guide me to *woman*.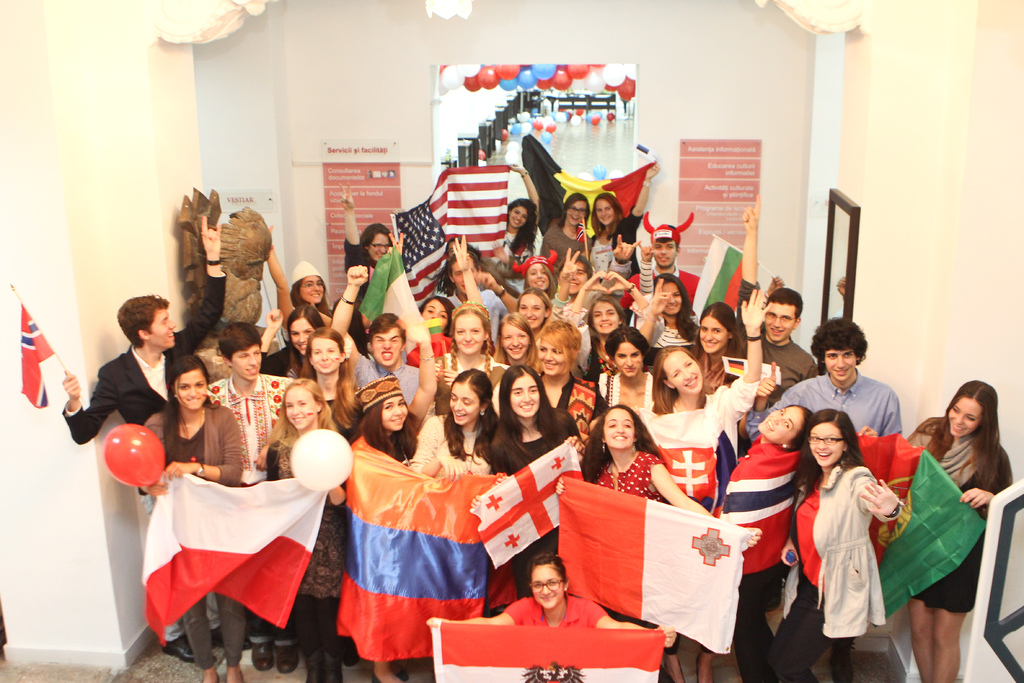
Guidance: 808/404/913/675.
